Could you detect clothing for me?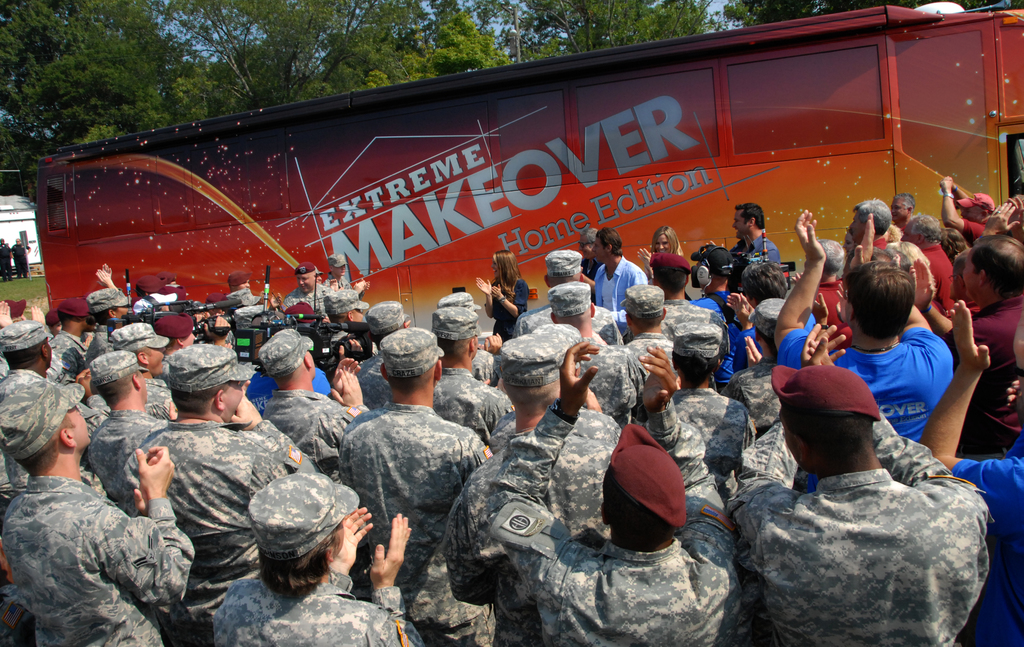
Detection result: (961, 300, 1023, 461).
